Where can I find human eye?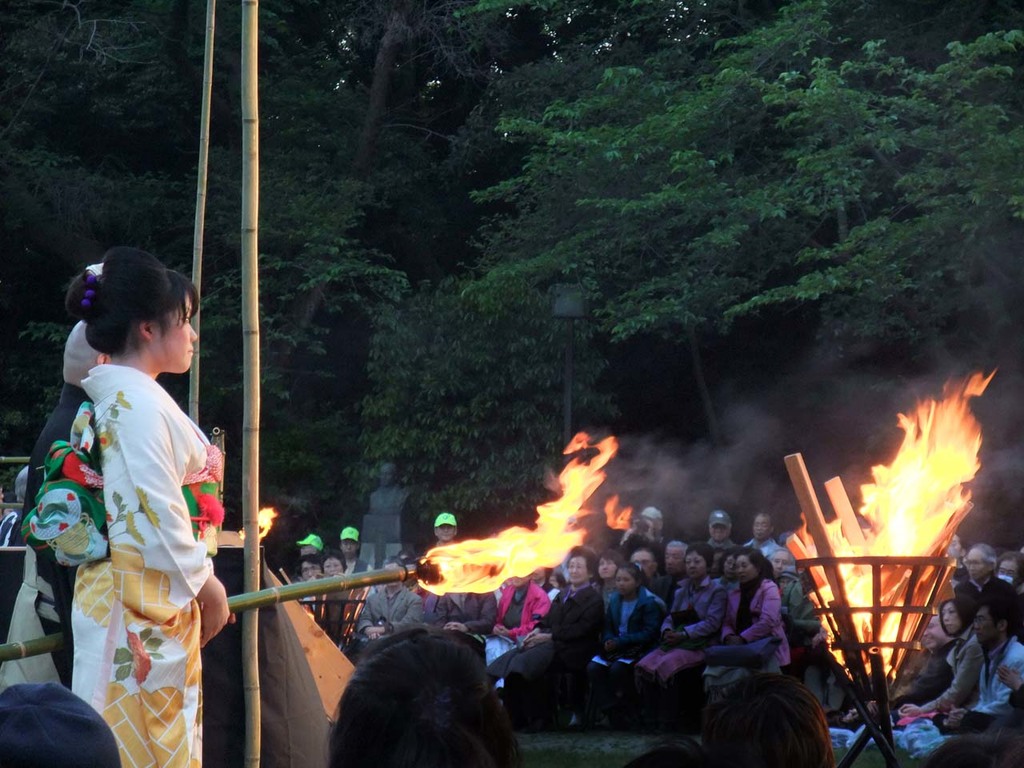
You can find it at locate(179, 314, 190, 324).
